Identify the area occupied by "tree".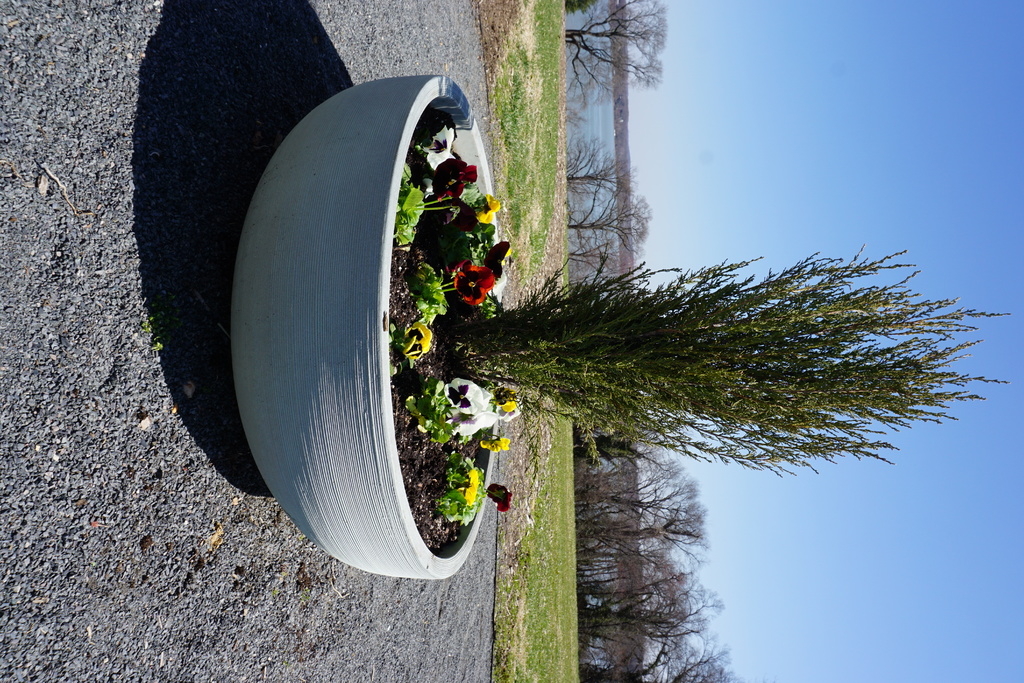
Area: (left=564, top=180, right=650, bottom=255).
